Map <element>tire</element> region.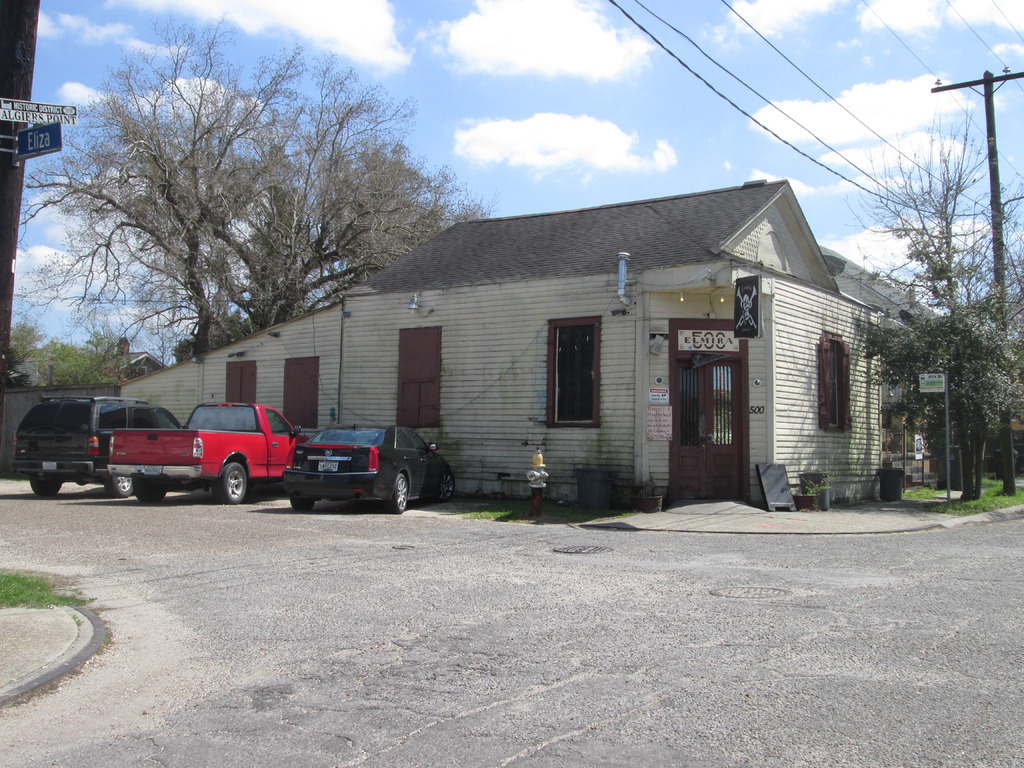
Mapped to box=[27, 481, 65, 495].
